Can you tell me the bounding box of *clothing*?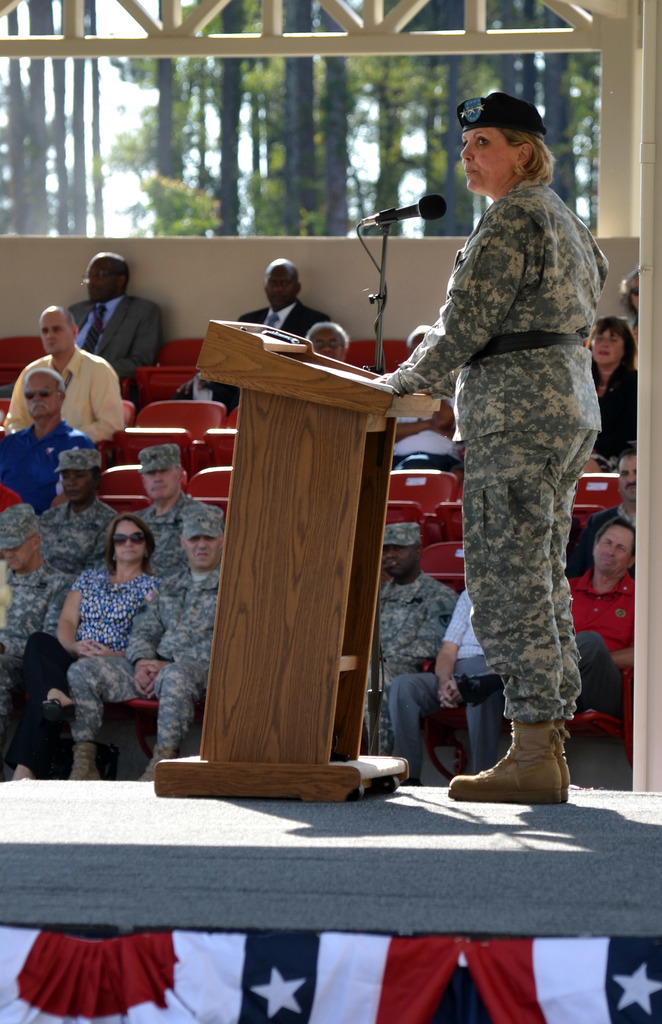
<bbox>0, 413, 96, 511</bbox>.
